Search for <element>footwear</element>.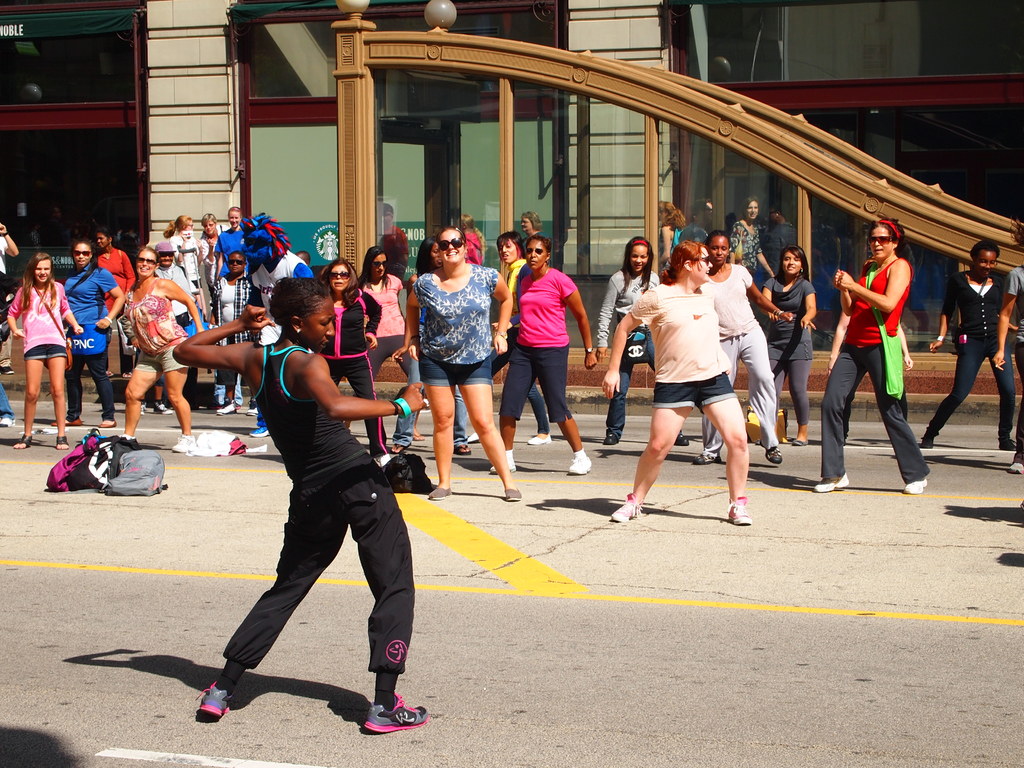
Found at <region>610, 490, 643, 521</region>.
